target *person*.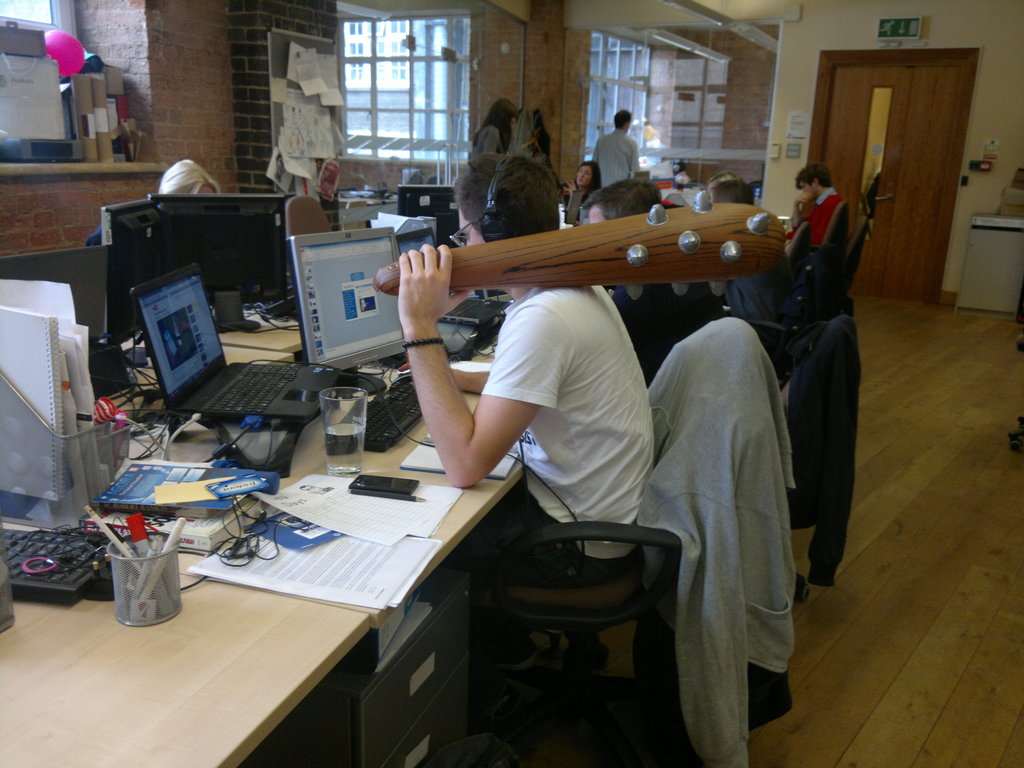
Target region: box=[783, 162, 842, 261].
